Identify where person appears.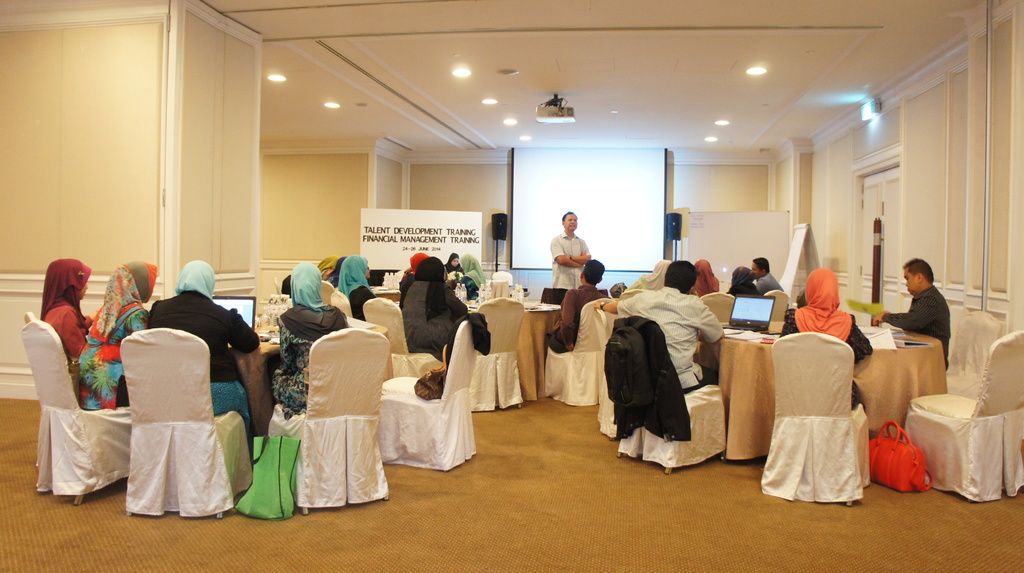
Appears at 861, 254, 951, 373.
